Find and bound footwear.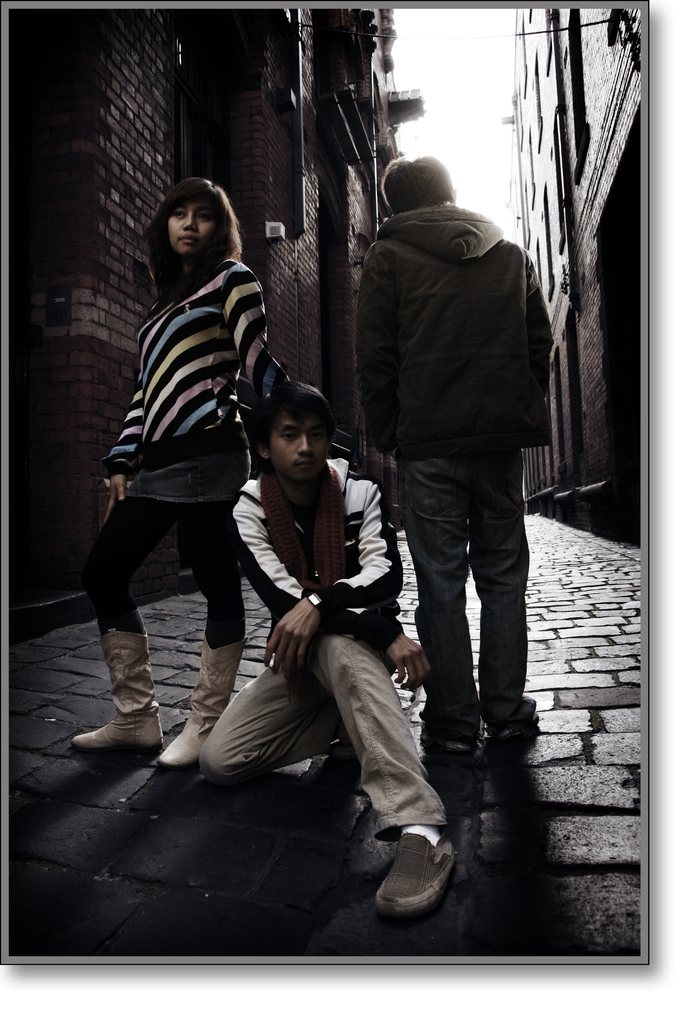
Bound: (x1=158, y1=631, x2=247, y2=762).
